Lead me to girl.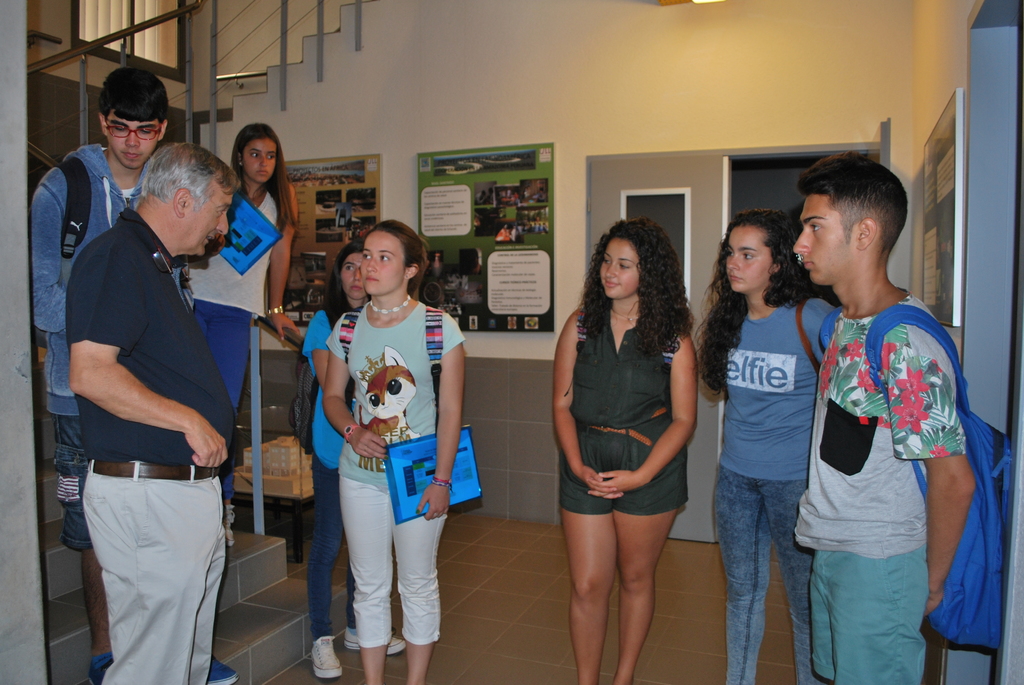
Lead to <bbox>694, 209, 814, 684</bbox>.
